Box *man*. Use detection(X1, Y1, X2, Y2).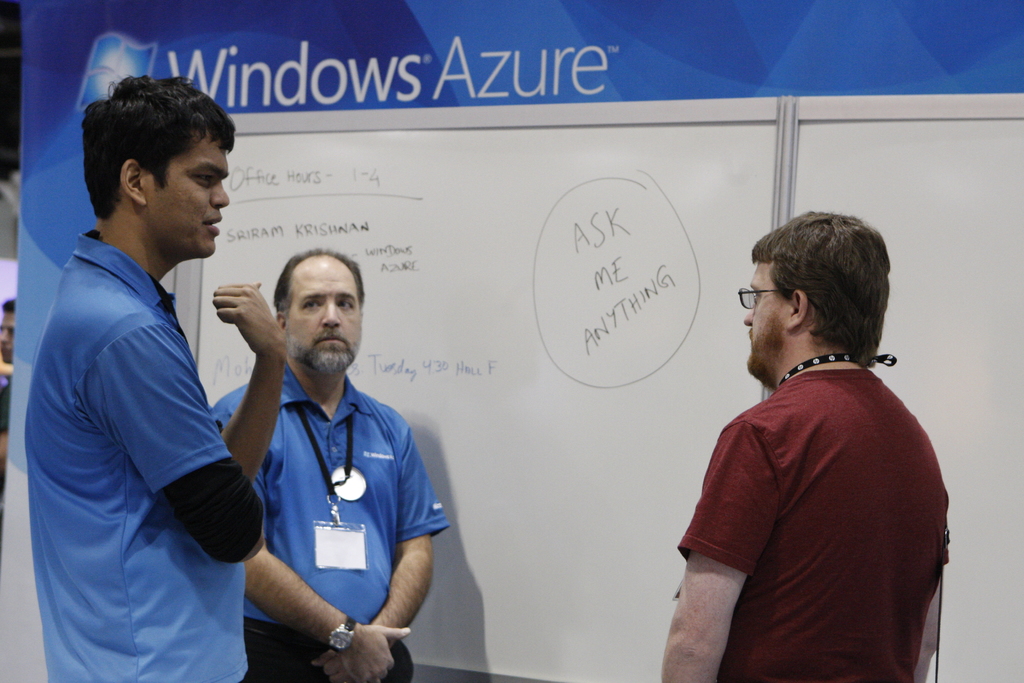
detection(20, 78, 289, 682).
